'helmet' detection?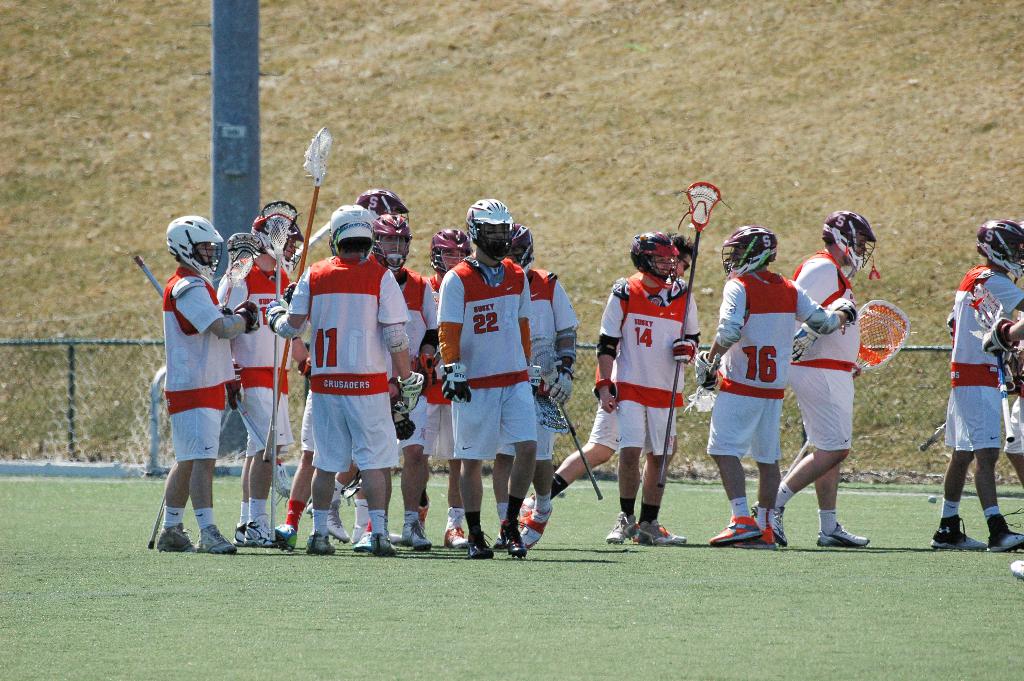
[left=430, top=227, right=472, bottom=275]
